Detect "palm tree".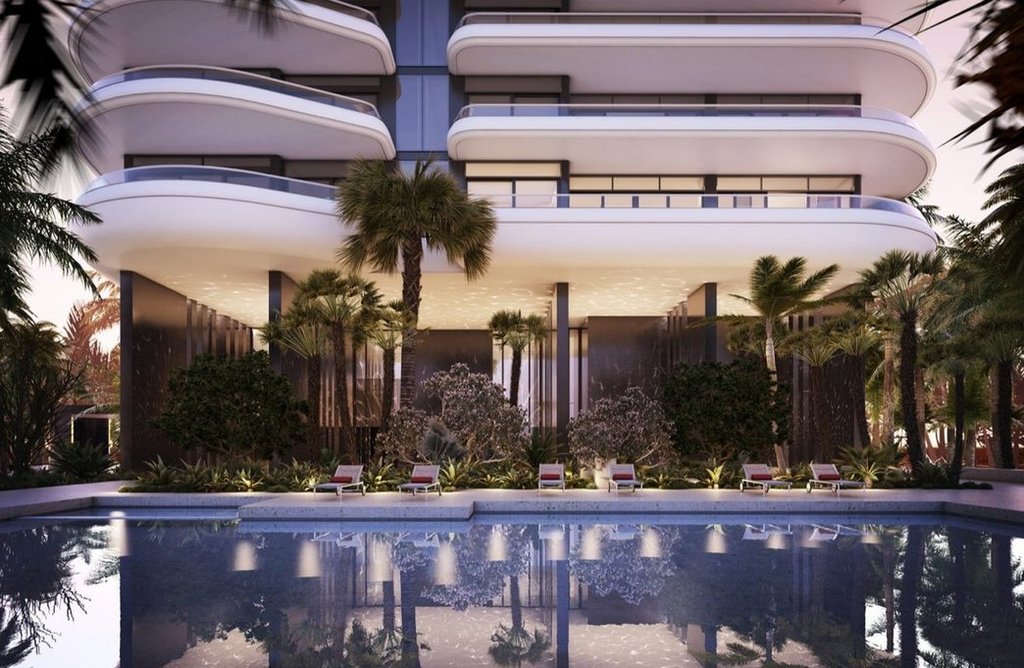
Detected at pyautogui.locateOnScreen(799, 301, 878, 475).
